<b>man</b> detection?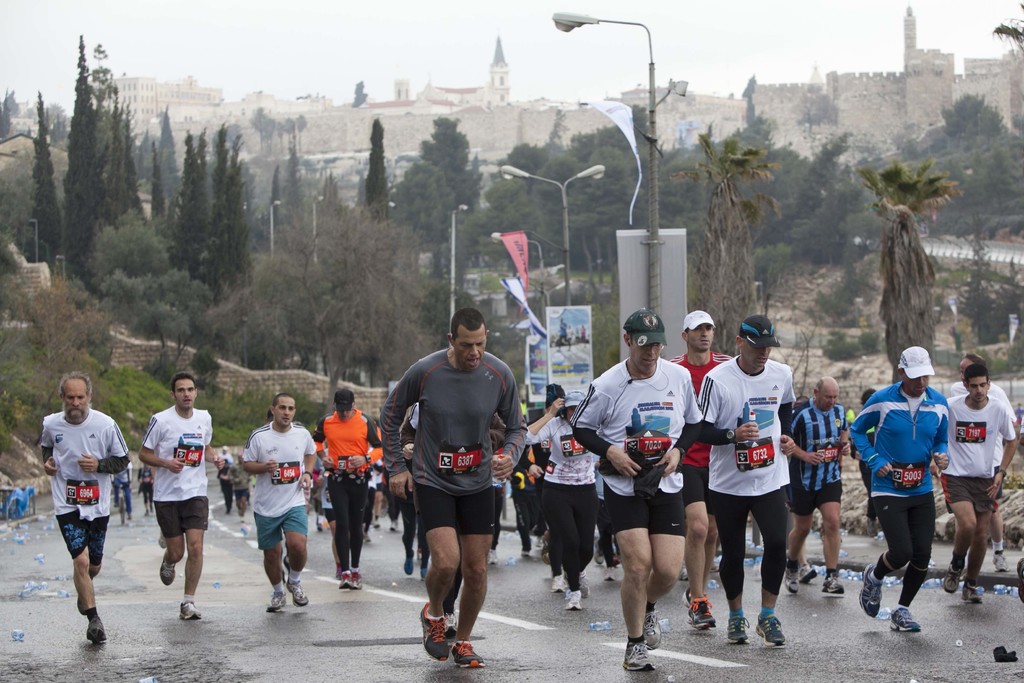
574/309/712/682
